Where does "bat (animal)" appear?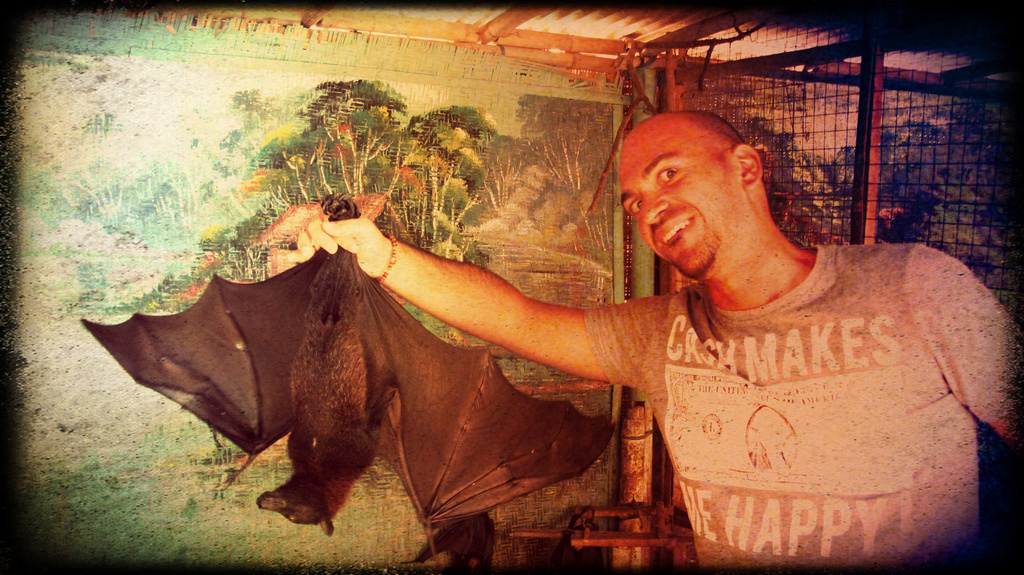
Appears at 70/191/621/559.
